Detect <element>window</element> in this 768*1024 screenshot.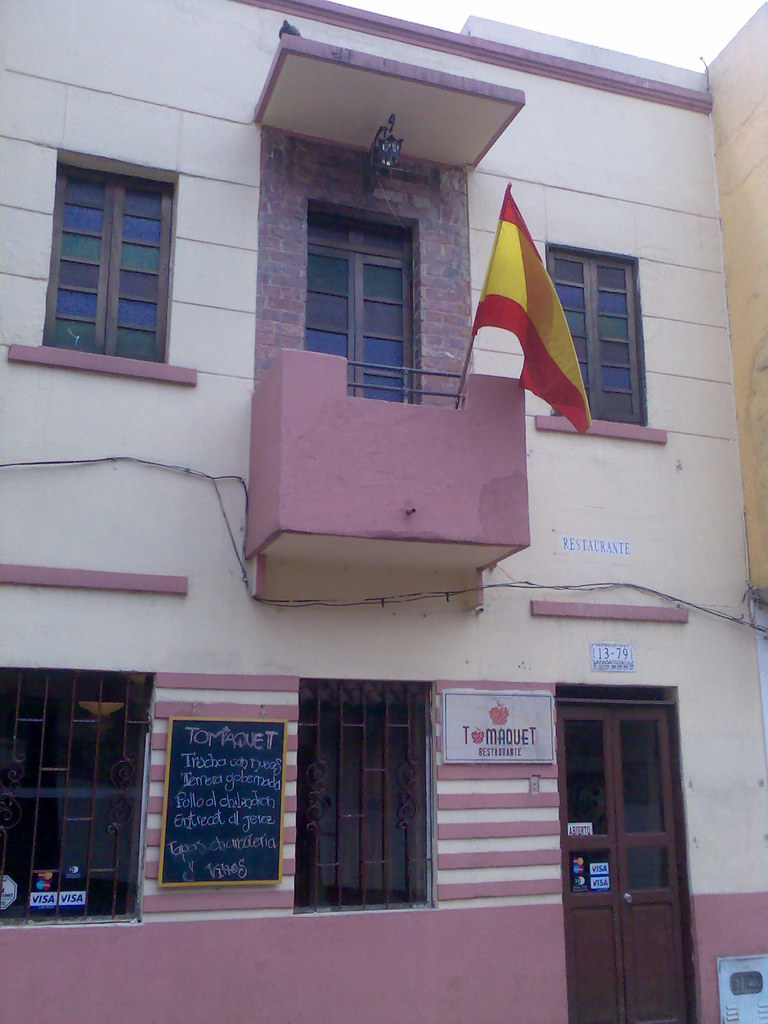
Detection: <bbox>0, 668, 157, 934</bbox>.
